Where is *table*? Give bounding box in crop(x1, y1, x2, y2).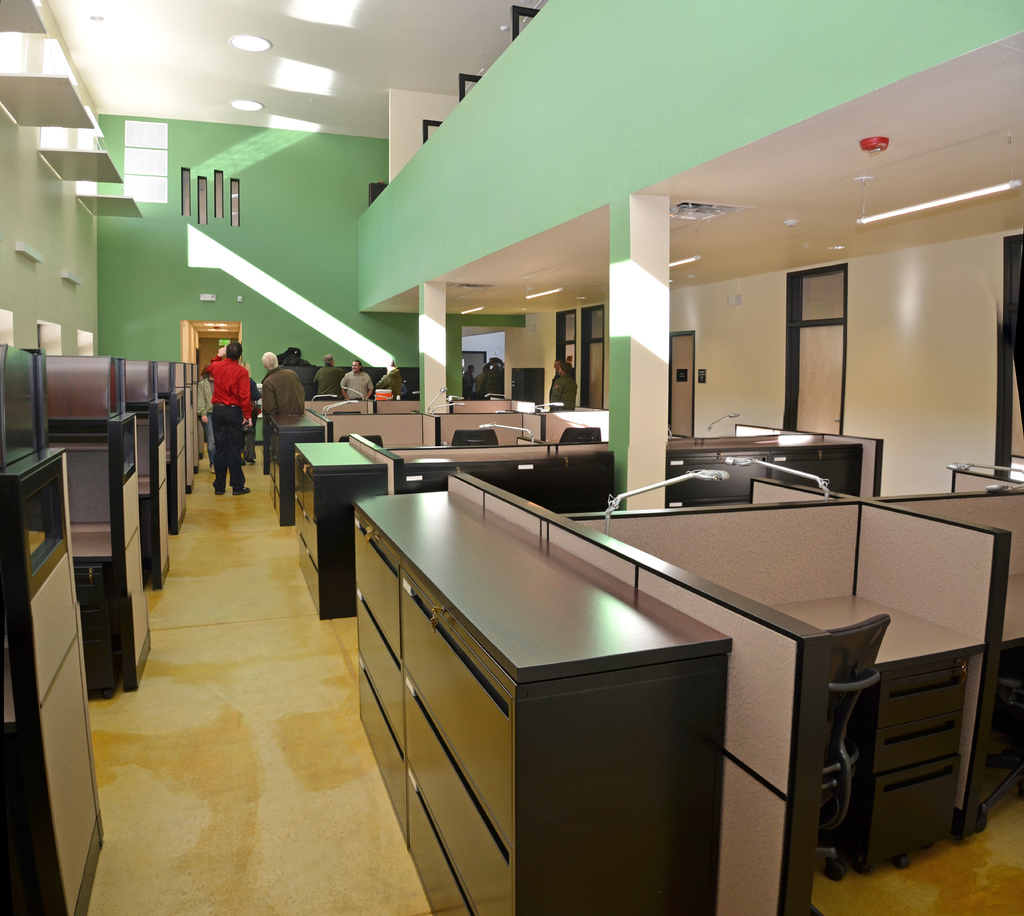
crop(443, 473, 1023, 915).
